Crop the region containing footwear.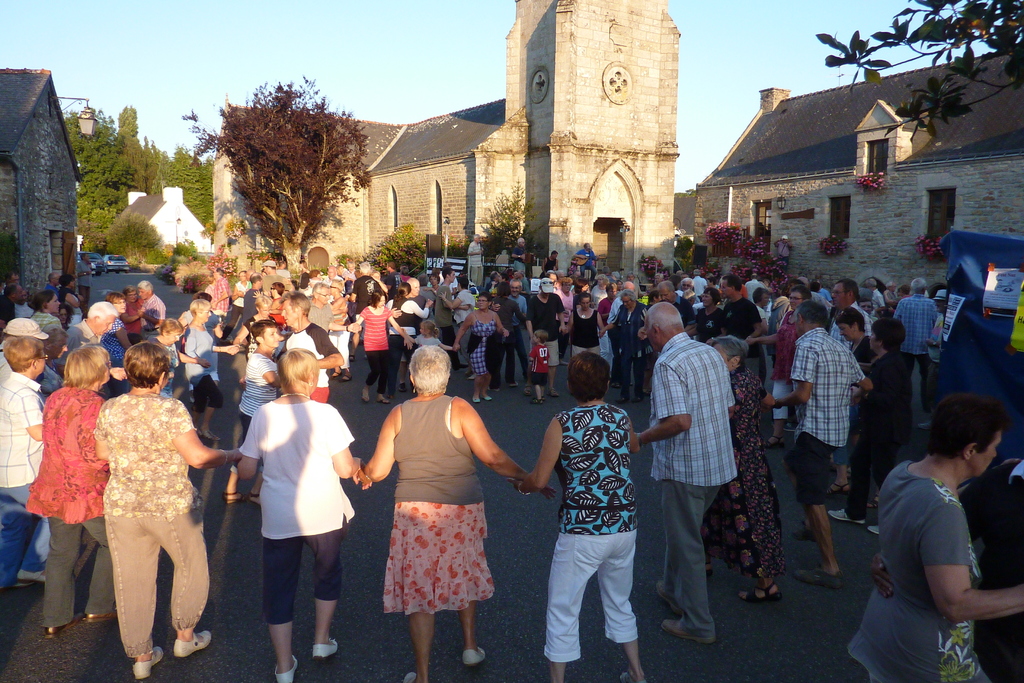
Crop region: <region>173, 629, 209, 658</region>.
